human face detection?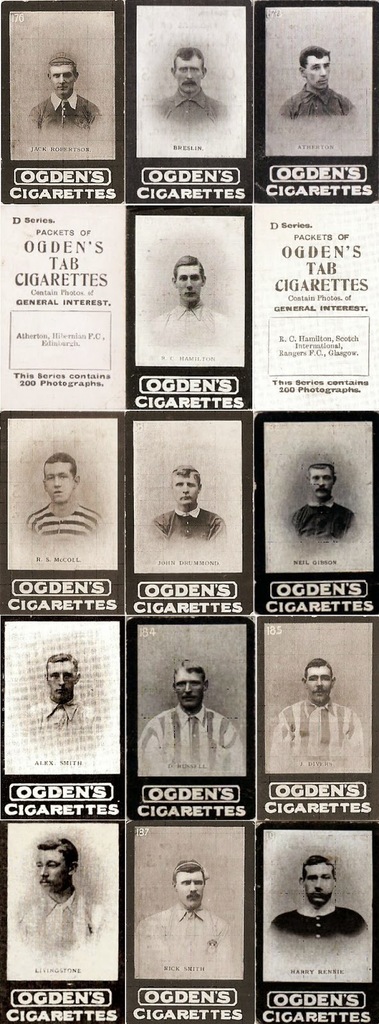
44/650/77/703
